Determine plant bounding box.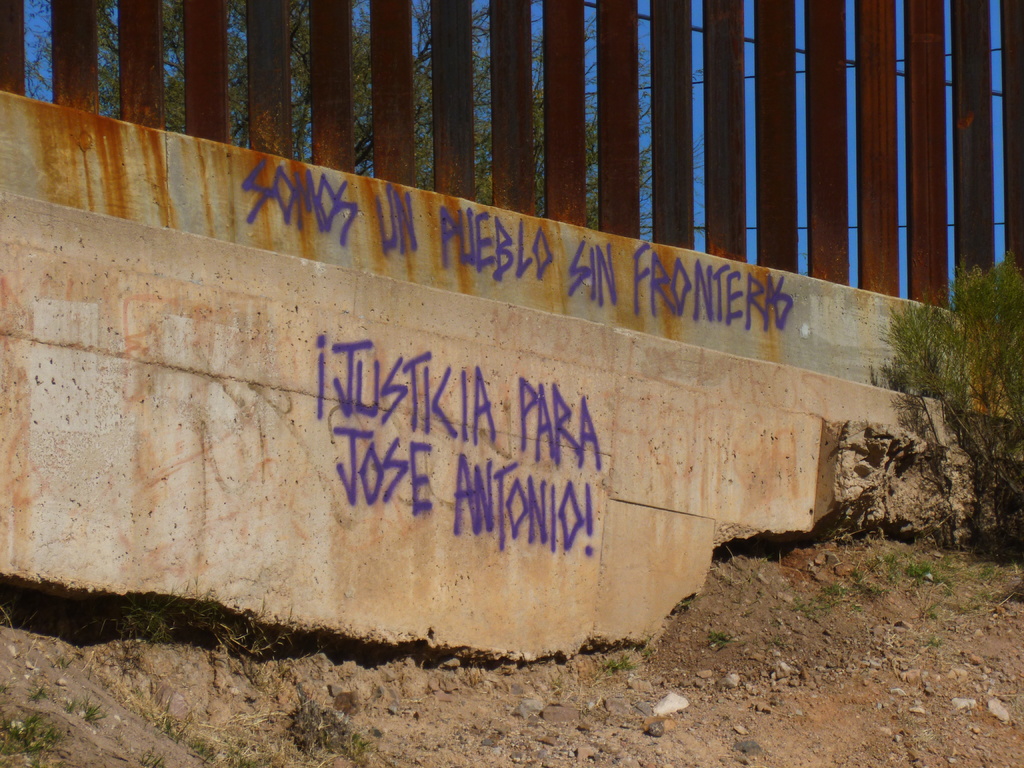
Determined: [left=101, top=572, right=278, bottom=664].
